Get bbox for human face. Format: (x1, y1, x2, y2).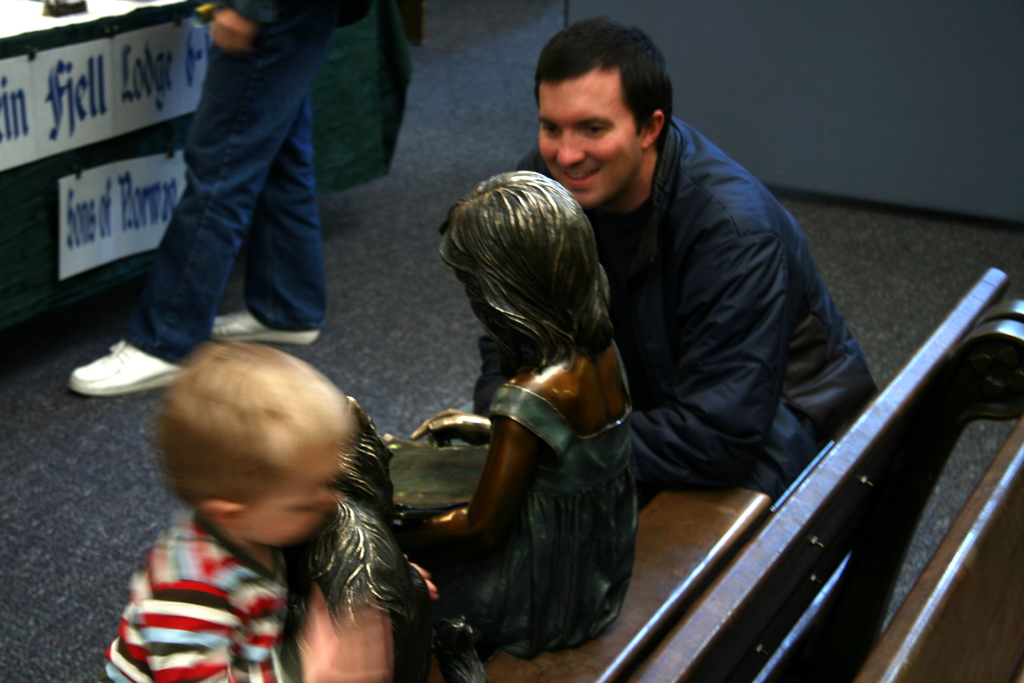
(241, 438, 340, 548).
